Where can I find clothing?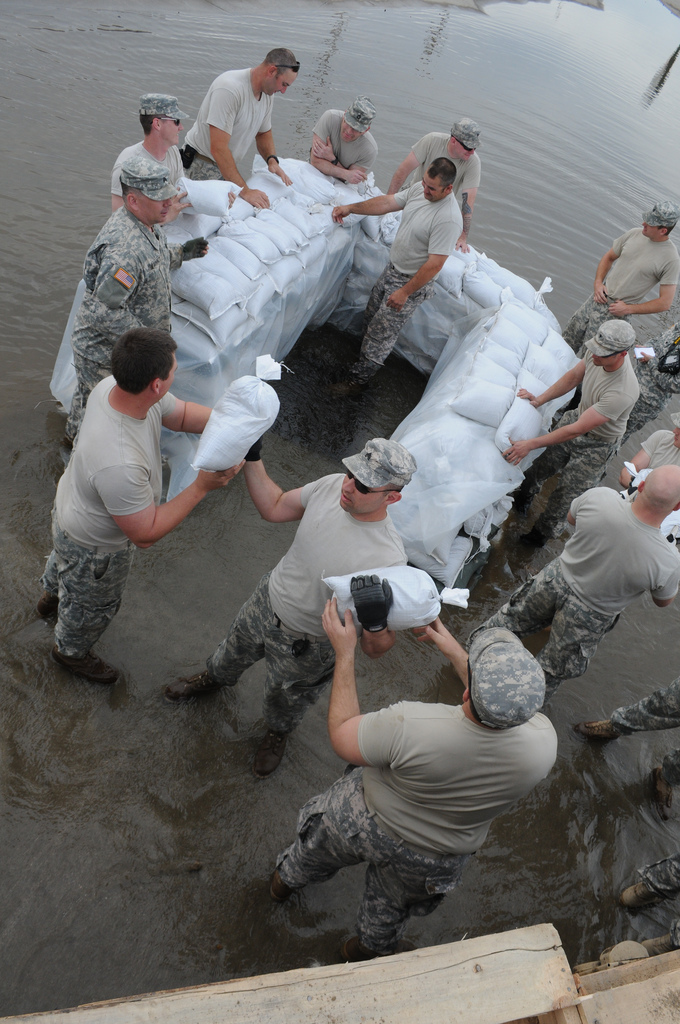
You can find it at bbox(92, 135, 184, 229).
